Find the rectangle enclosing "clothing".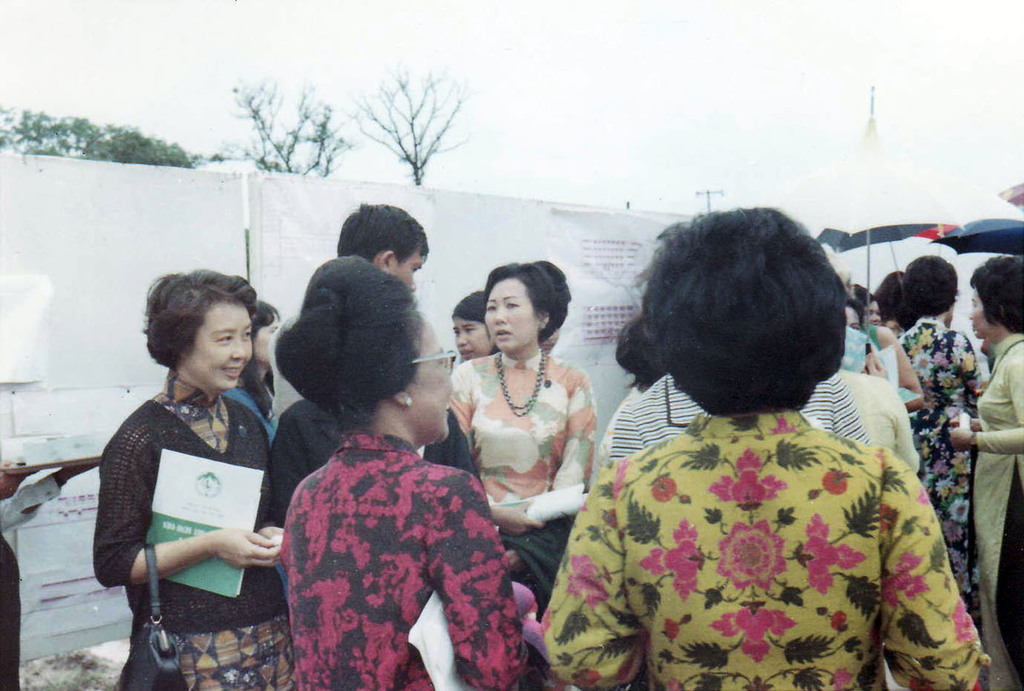
BBox(567, 345, 959, 688).
